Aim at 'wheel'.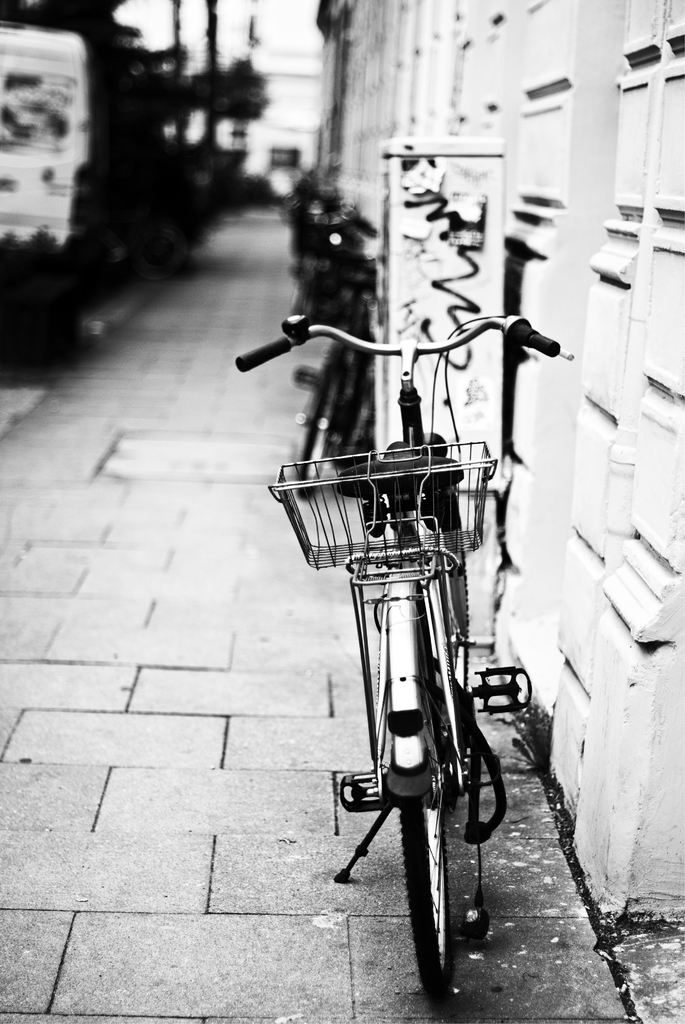
Aimed at crop(398, 769, 486, 994).
